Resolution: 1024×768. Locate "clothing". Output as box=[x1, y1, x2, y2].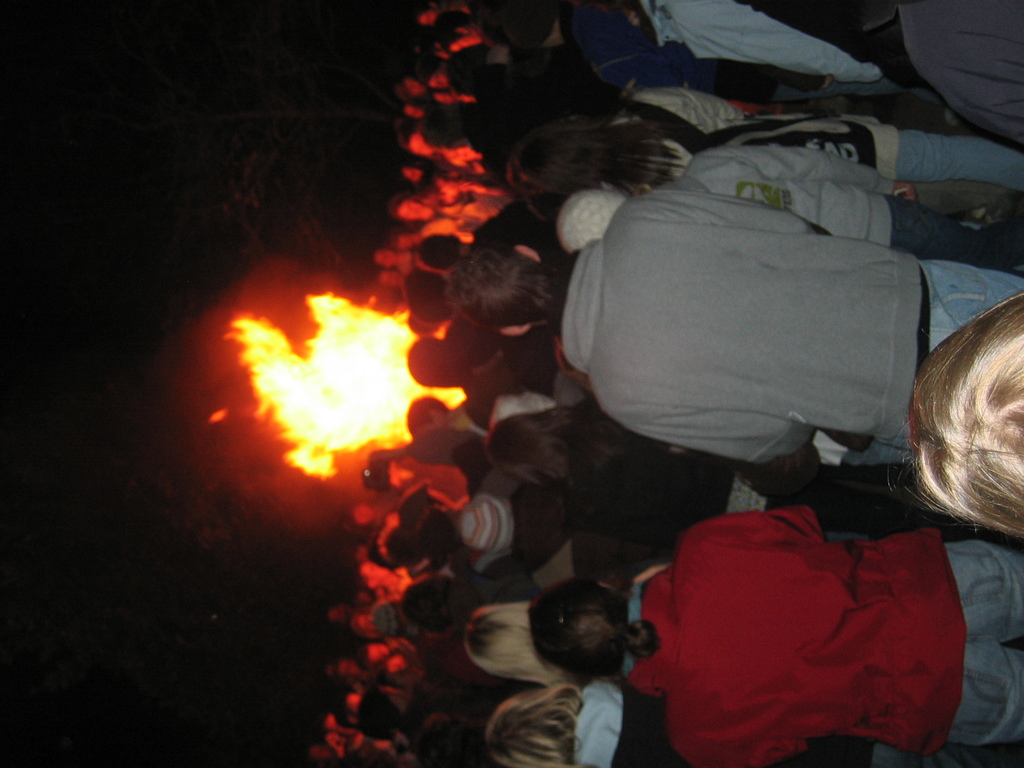
box=[616, 488, 1003, 749].
